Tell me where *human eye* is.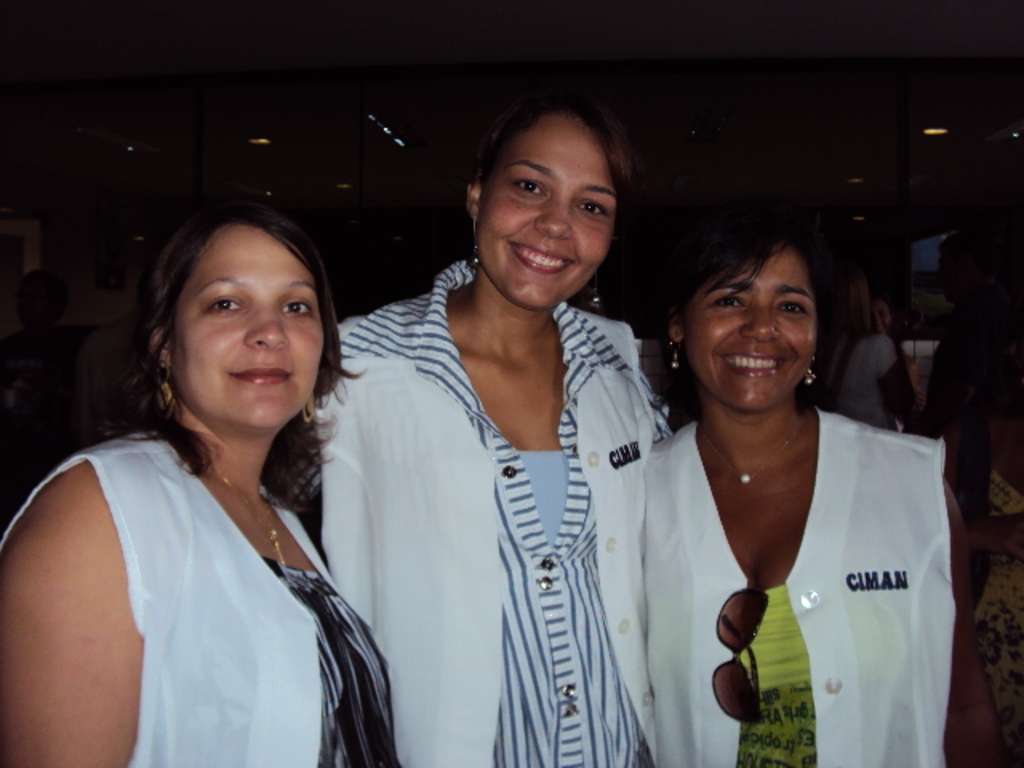
*human eye* is at (515, 171, 546, 203).
